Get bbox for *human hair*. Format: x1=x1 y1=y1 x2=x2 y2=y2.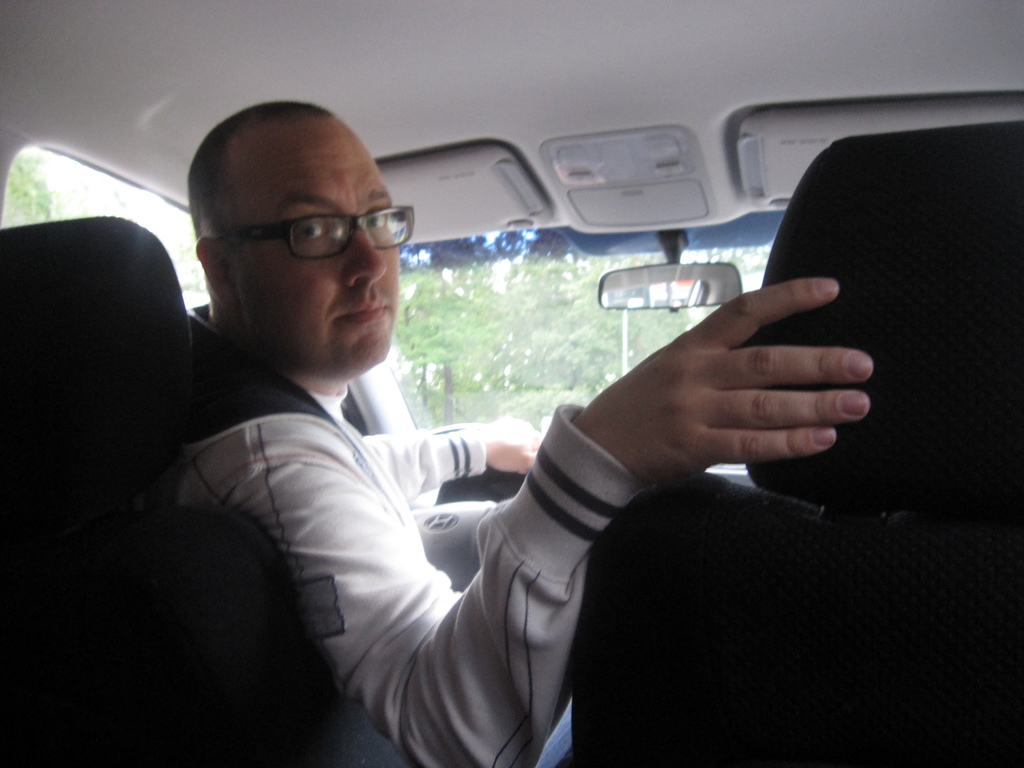
x1=191 y1=101 x2=329 y2=239.
